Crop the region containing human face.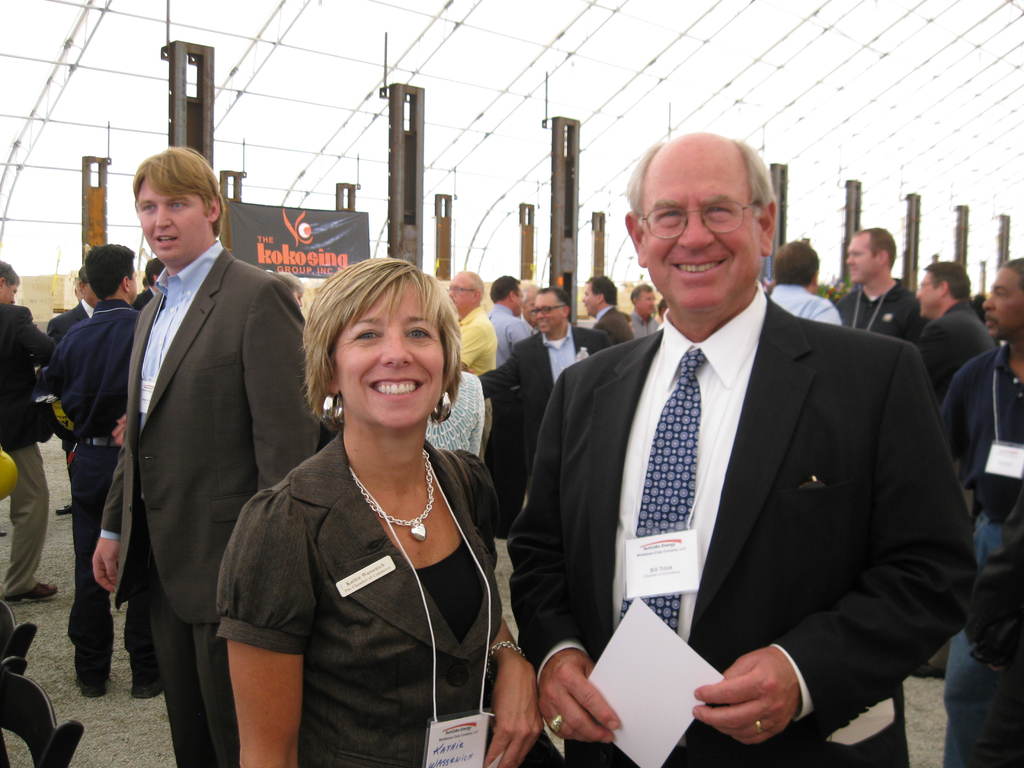
Crop region: {"left": 444, "top": 270, "right": 471, "bottom": 302}.
